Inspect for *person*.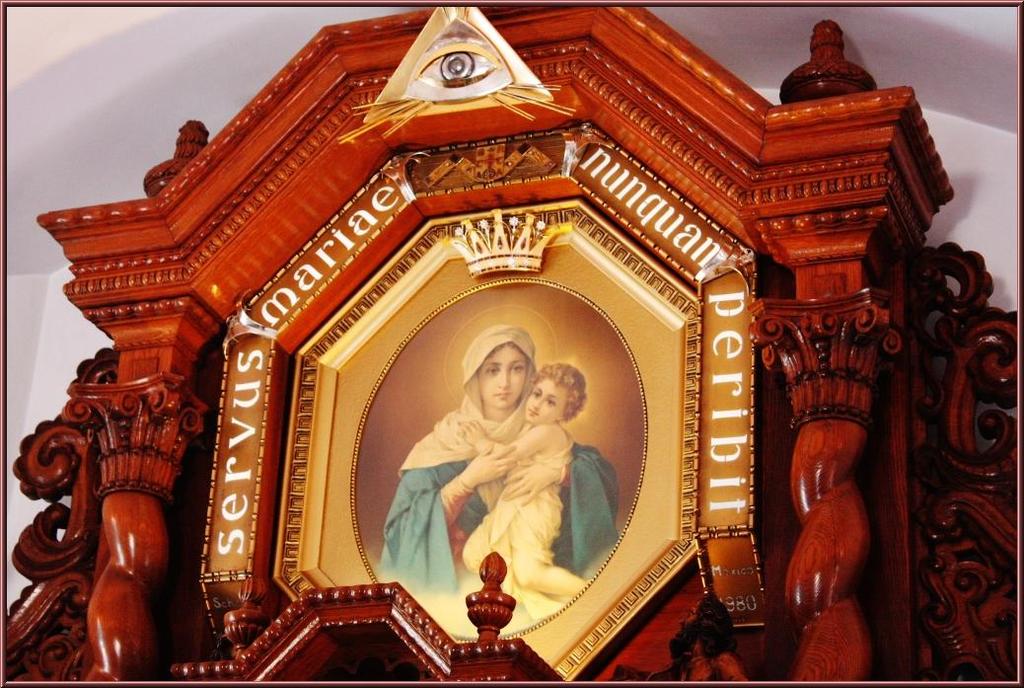
Inspection: BBox(461, 364, 588, 596).
